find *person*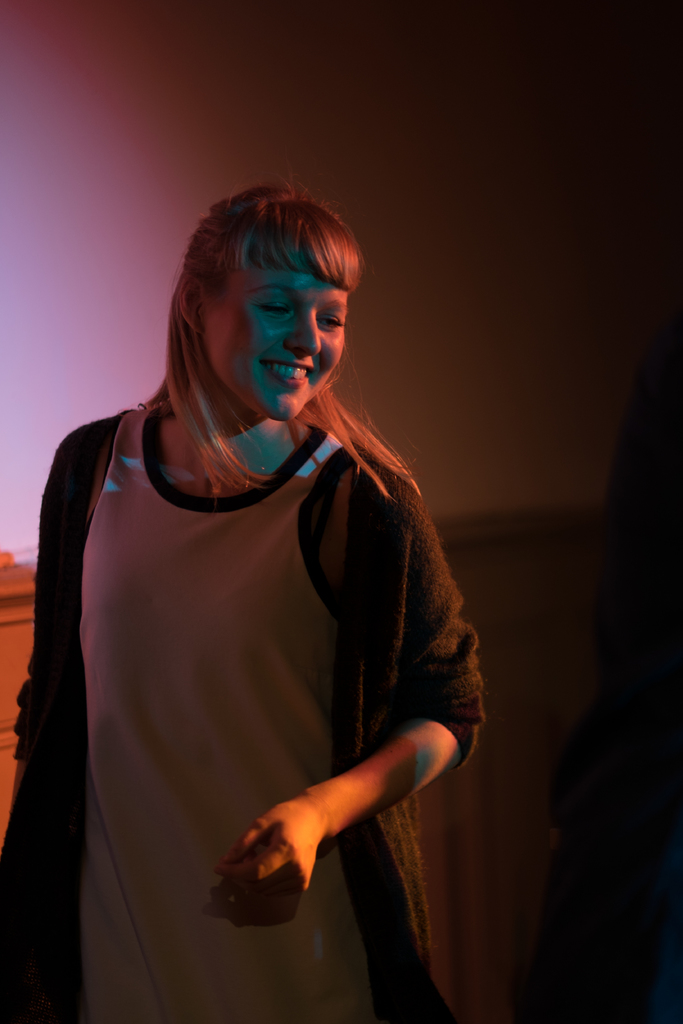
33,186,513,990
